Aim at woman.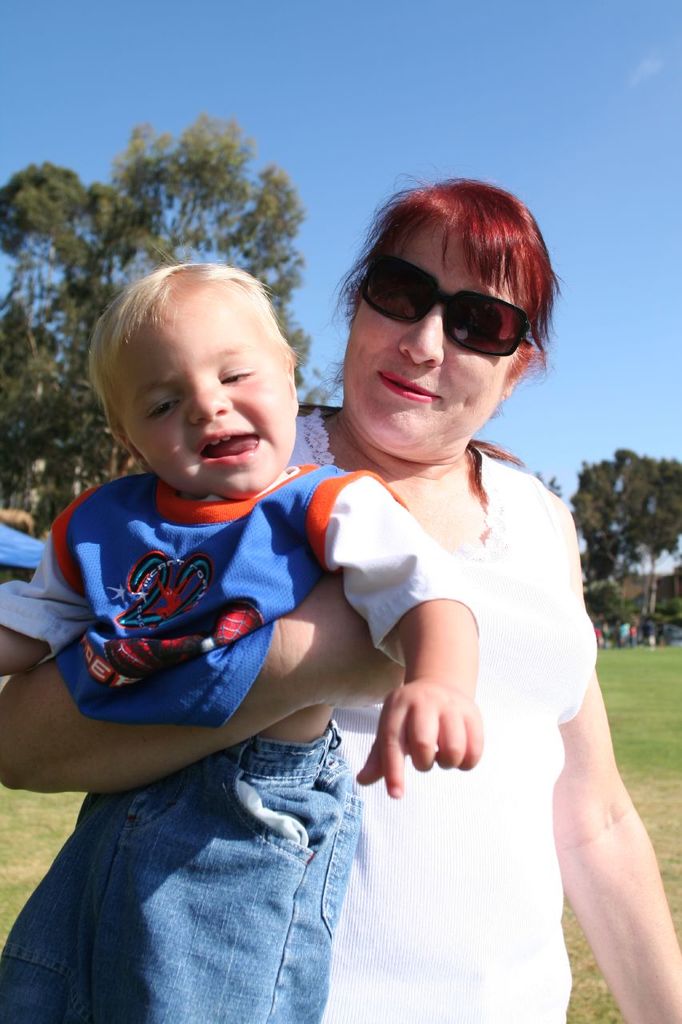
Aimed at rect(0, 131, 681, 1023).
